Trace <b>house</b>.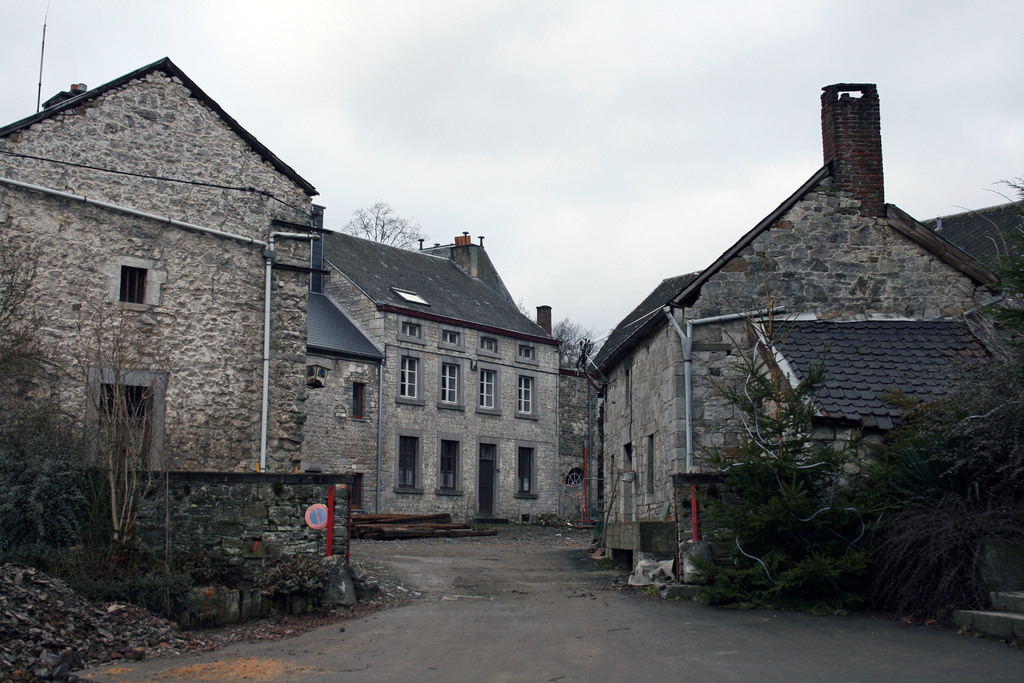
Traced to [x1=582, y1=84, x2=1021, y2=593].
